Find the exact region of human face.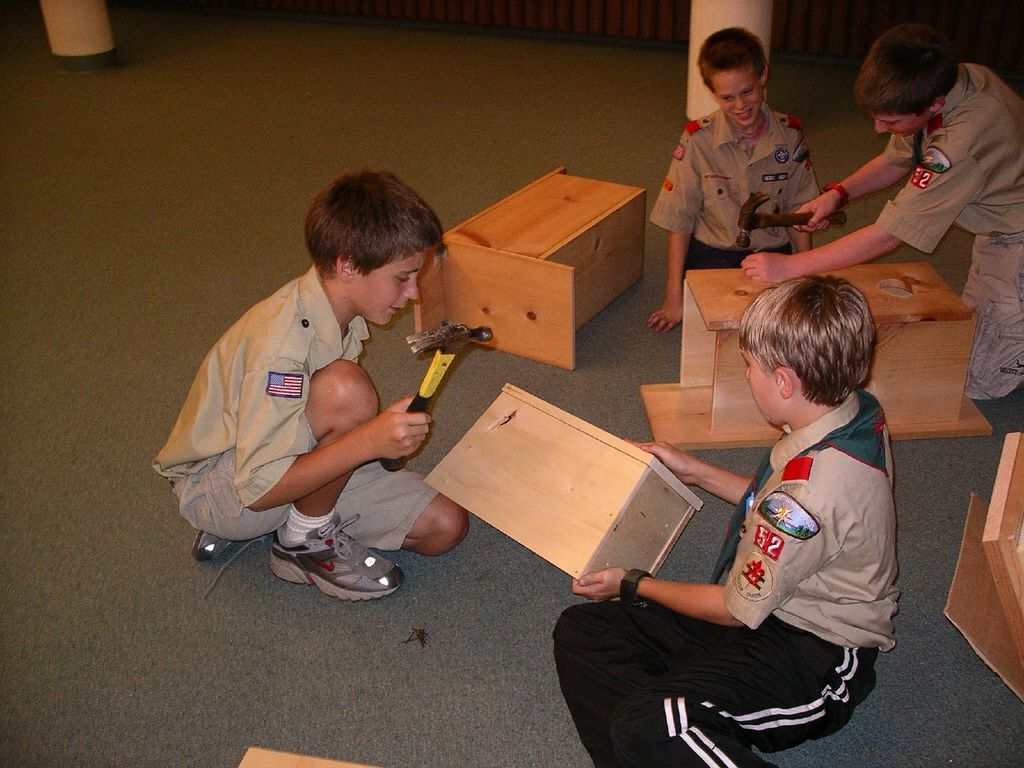
Exact region: locate(739, 347, 778, 426).
